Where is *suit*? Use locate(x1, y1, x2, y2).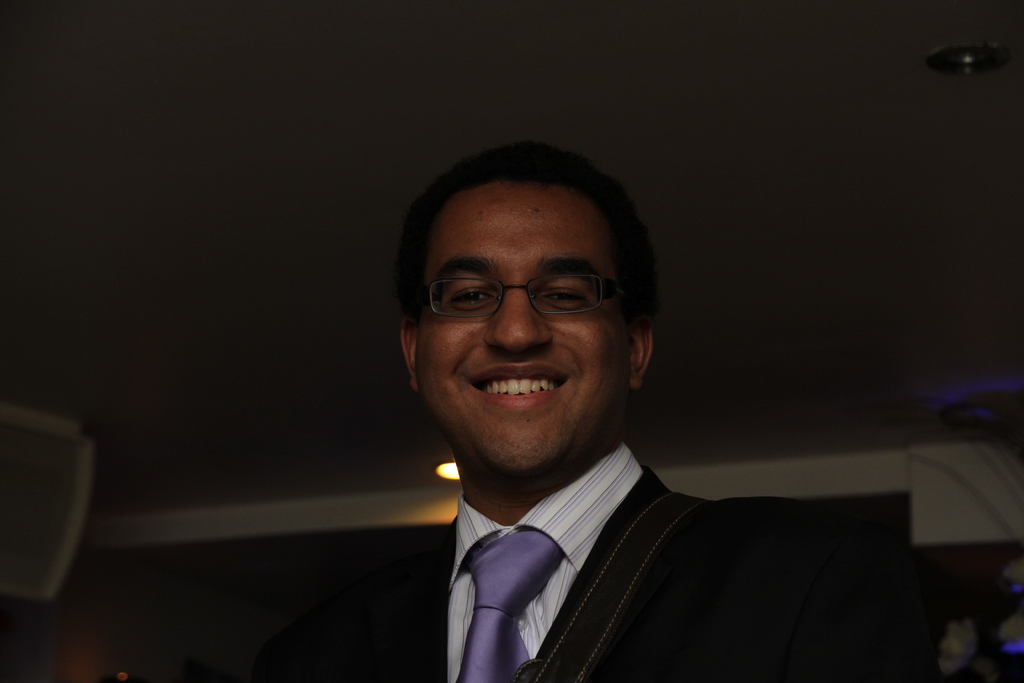
locate(364, 395, 936, 663).
